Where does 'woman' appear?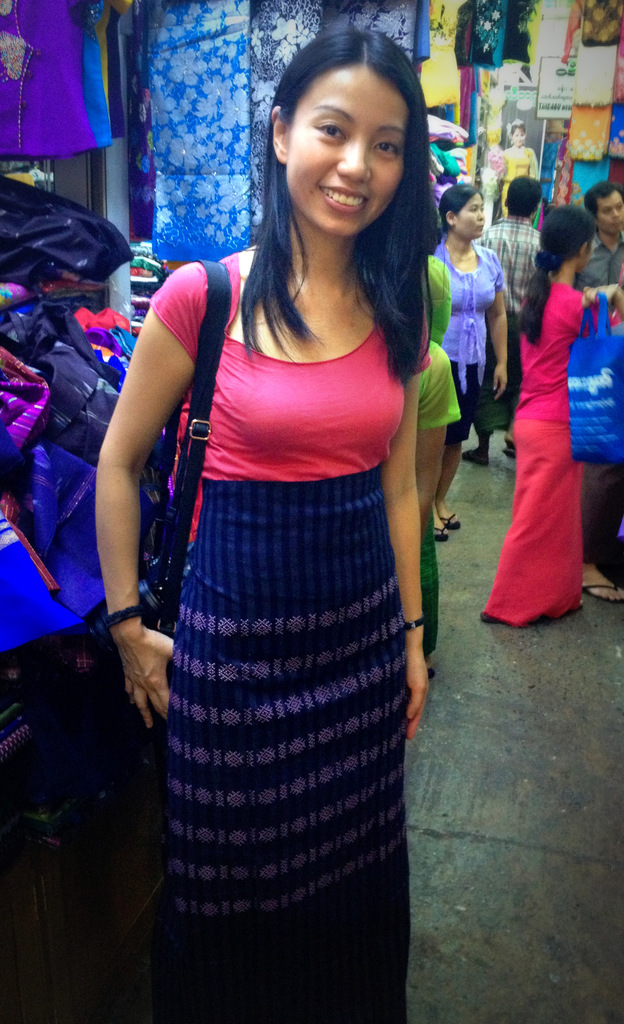
Appears at left=497, top=113, right=538, bottom=214.
